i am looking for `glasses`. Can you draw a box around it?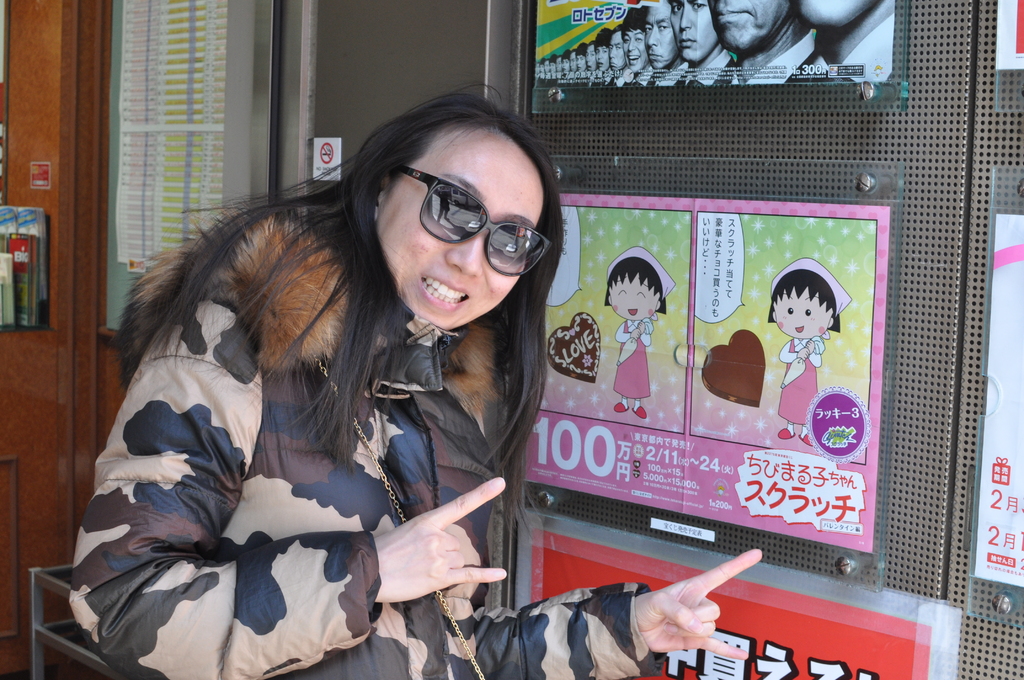
Sure, the bounding box is {"left": 378, "top": 177, "right": 554, "bottom": 266}.
